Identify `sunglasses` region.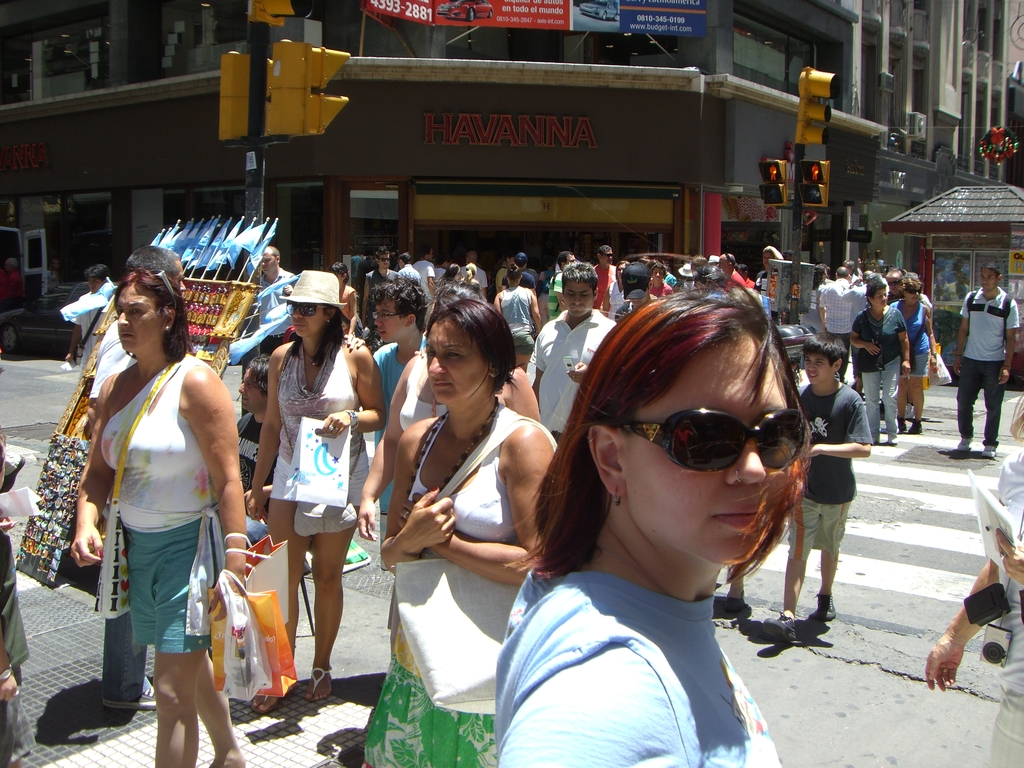
Region: (left=148, top=273, right=173, bottom=299).
